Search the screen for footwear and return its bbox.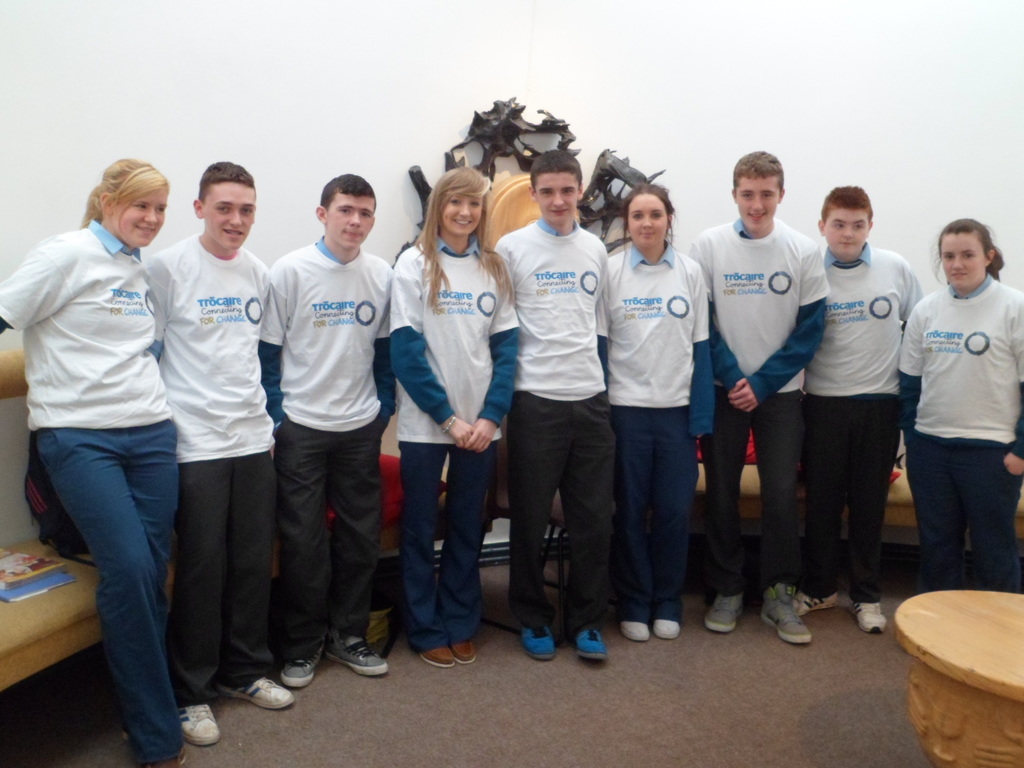
Found: l=269, t=625, r=326, b=696.
